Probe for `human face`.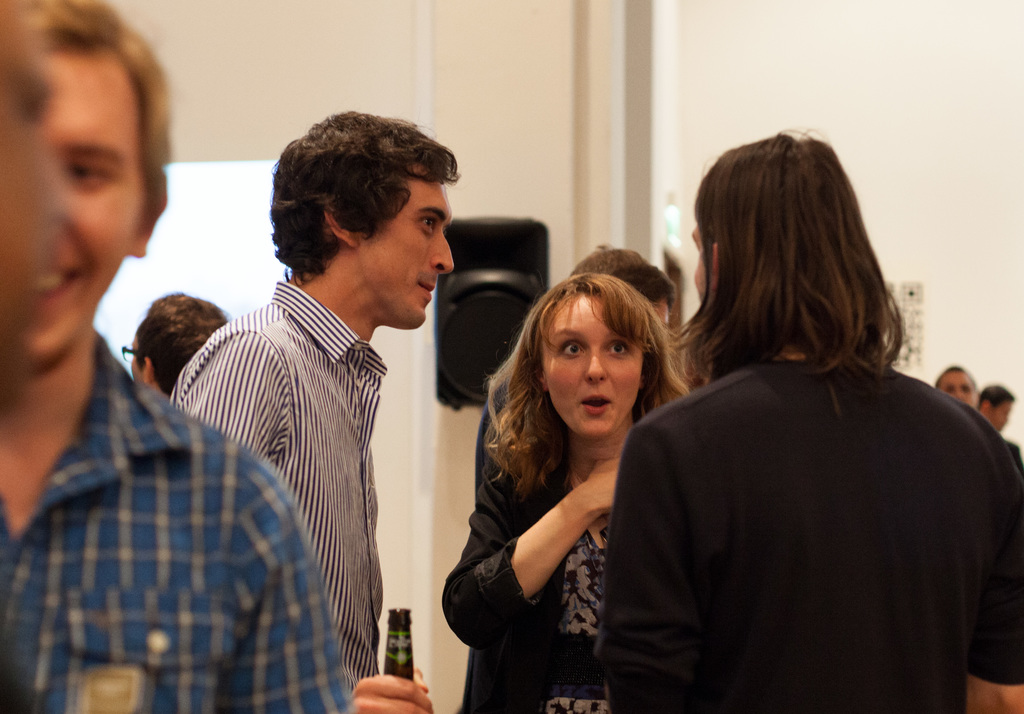
Probe result: {"left": 932, "top": 369, "right": 979, "bottom": 416}.
